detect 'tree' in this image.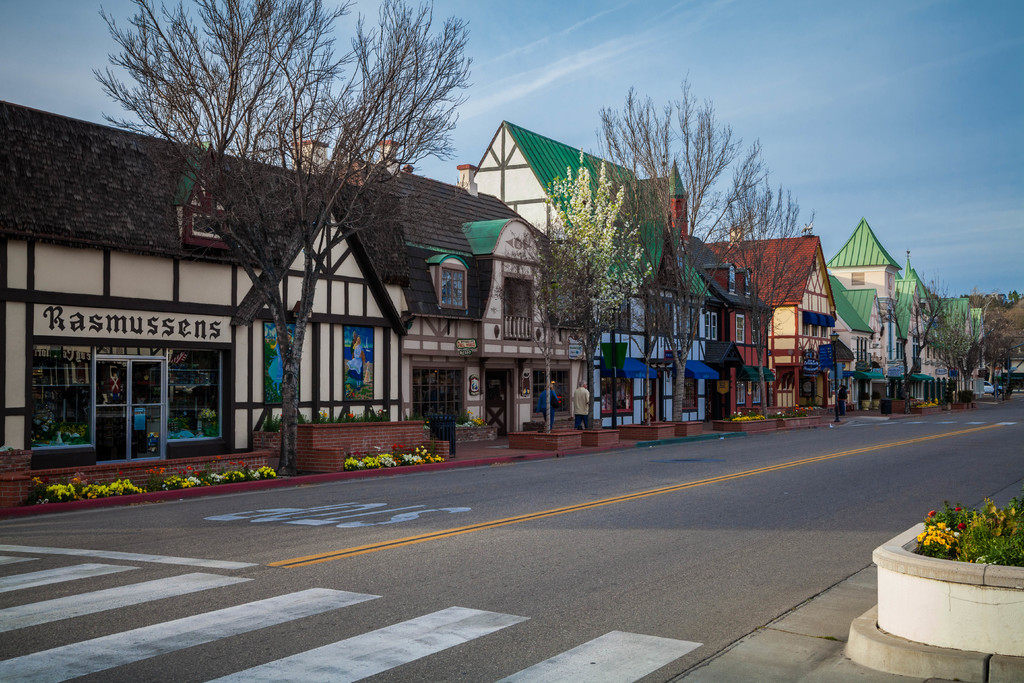
Detection: bbox(534, 151, 648, 427).
